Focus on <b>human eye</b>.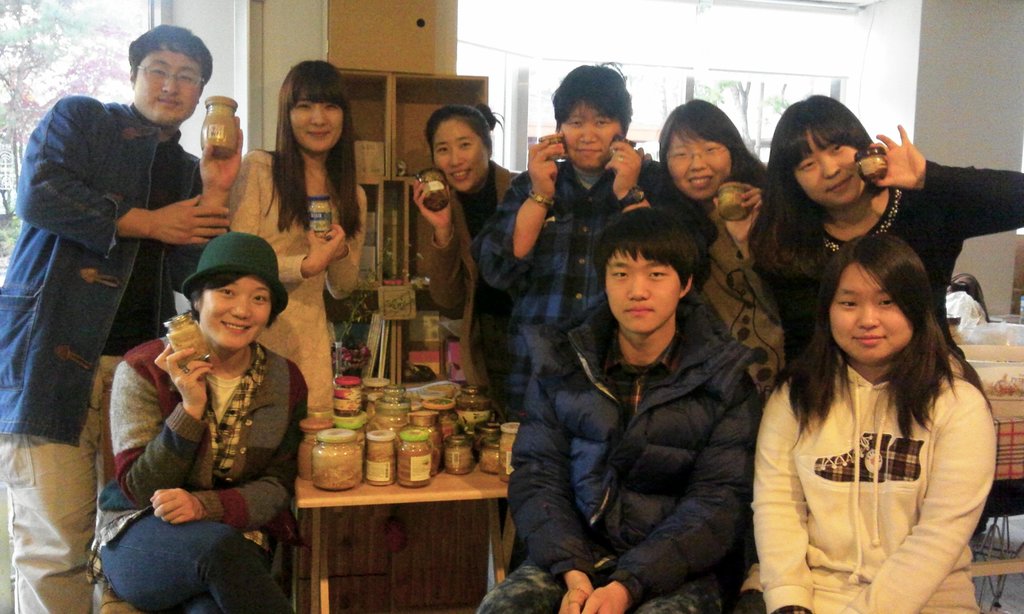
Focused at box=[181, 72, 194, 83].
